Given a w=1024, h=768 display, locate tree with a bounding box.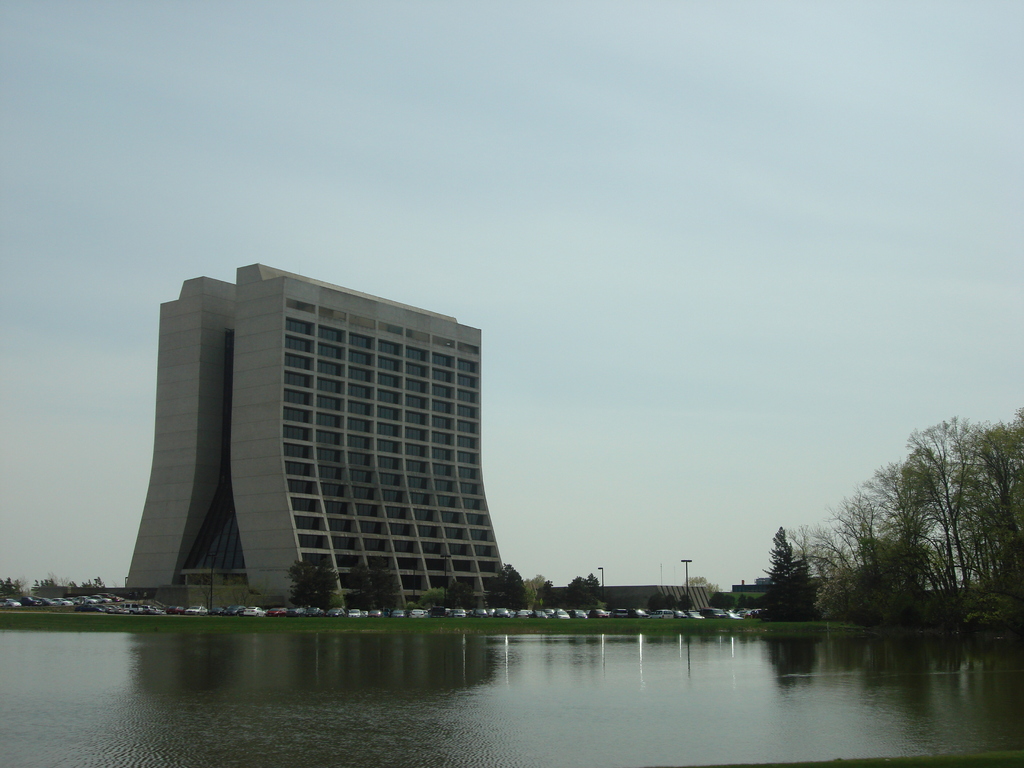
Located: pyautogui.locateOnScreen(344, 557, 399, 610).
